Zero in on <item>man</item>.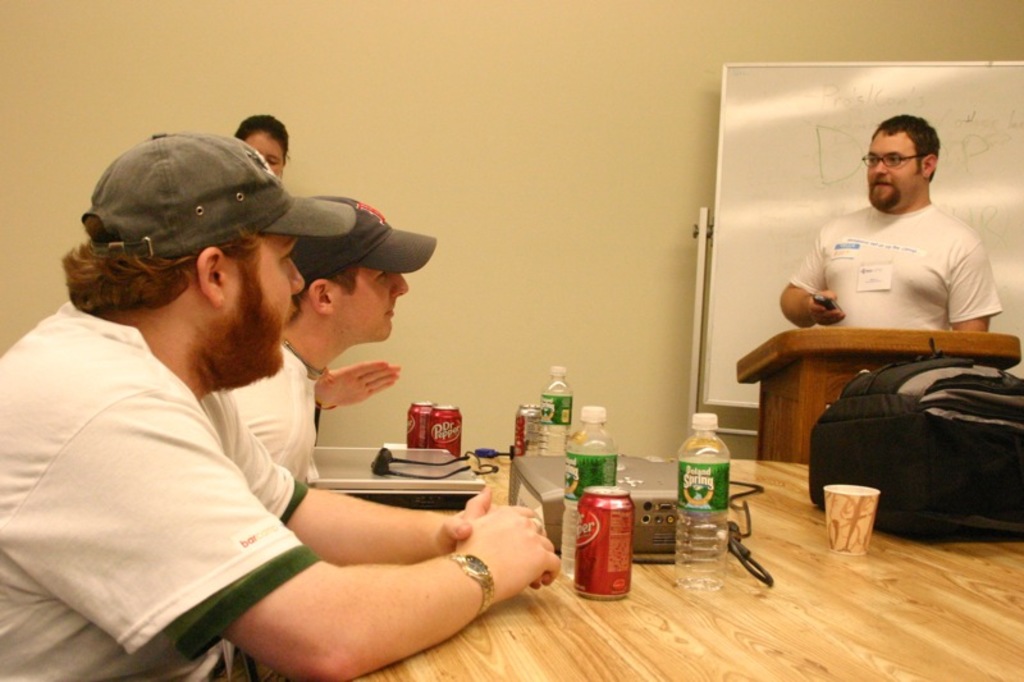
Zeroed in: box(236, 193, 458, 502).
